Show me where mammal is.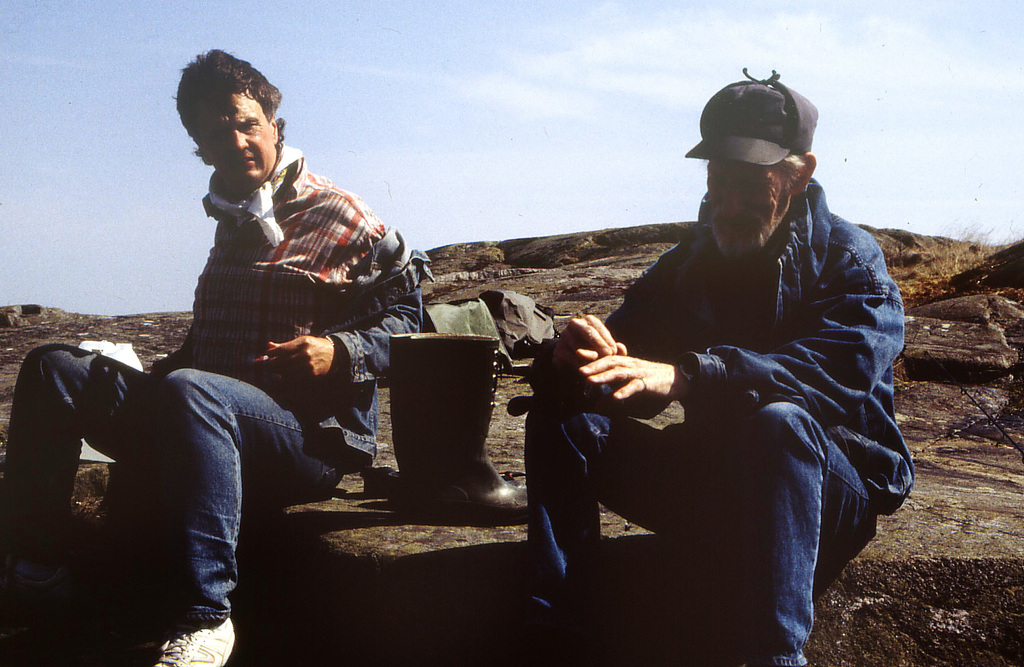
mammal is at {"x1": 0, "y1": 45, "x2": 425, "y2": 666}.
